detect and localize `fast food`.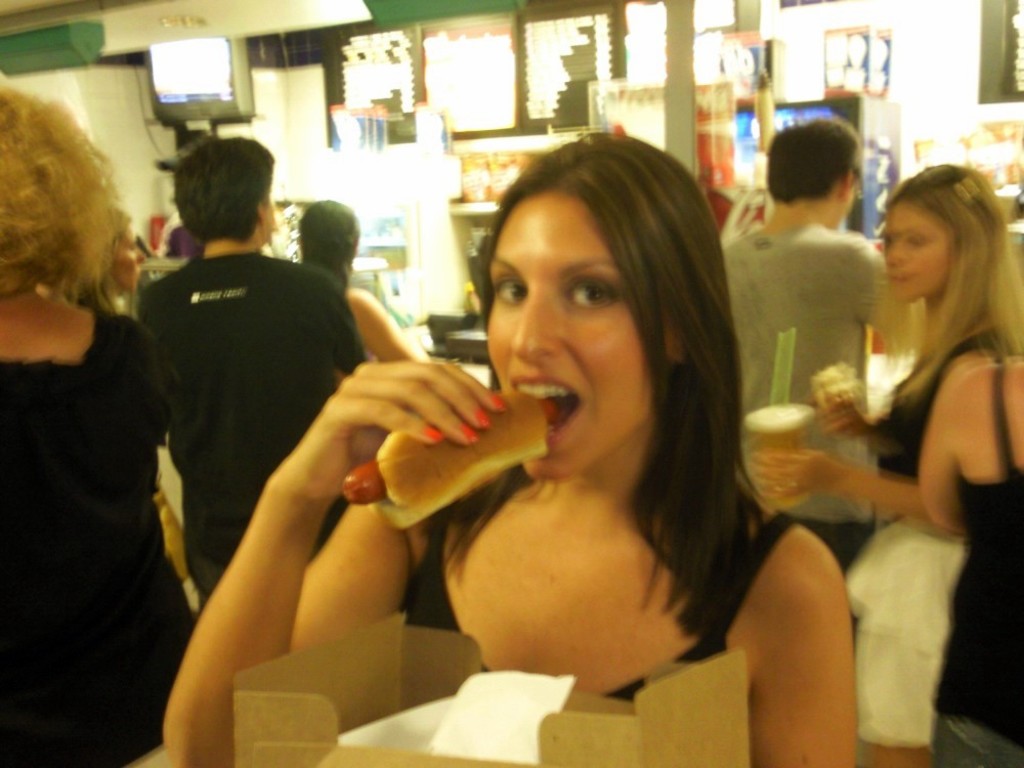
Localized at rect(339, 391, 559, 530).
